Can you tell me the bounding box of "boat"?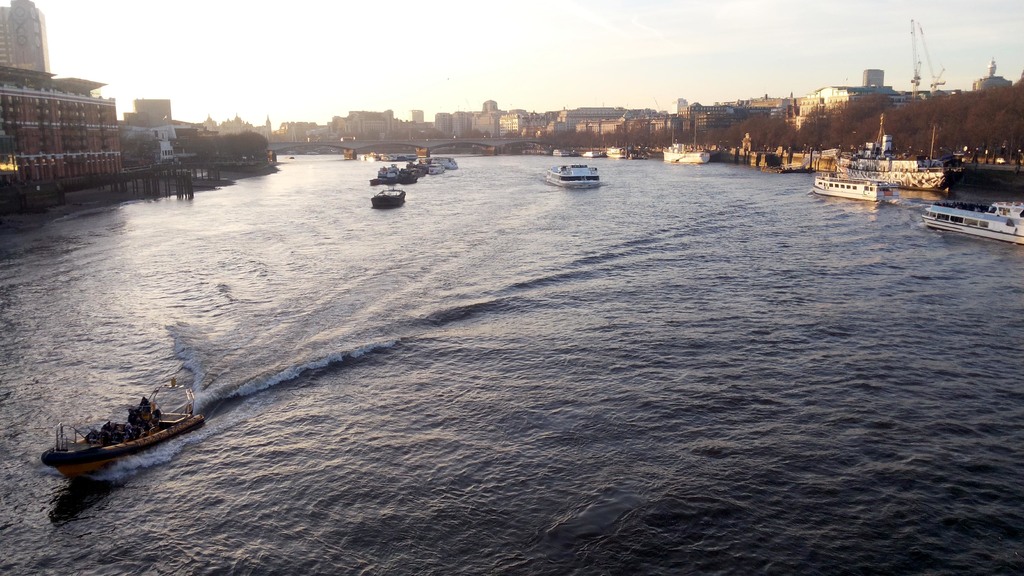
918, 197, 1023, 256.
